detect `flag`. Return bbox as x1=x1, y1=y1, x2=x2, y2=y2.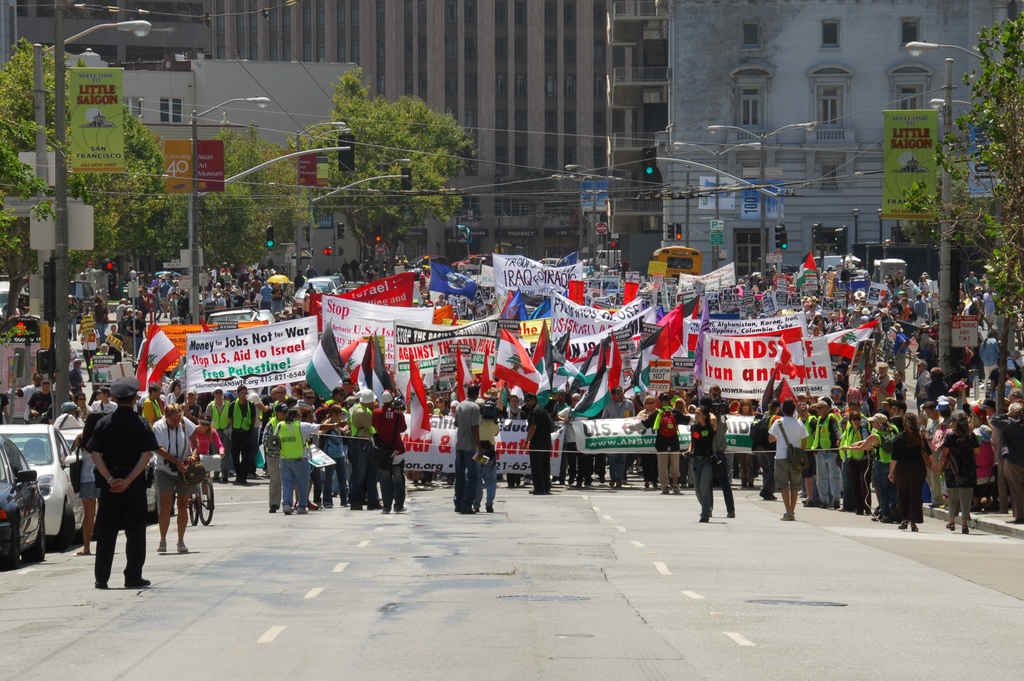
x1=570, y1=280, x2=588, y2=304.
